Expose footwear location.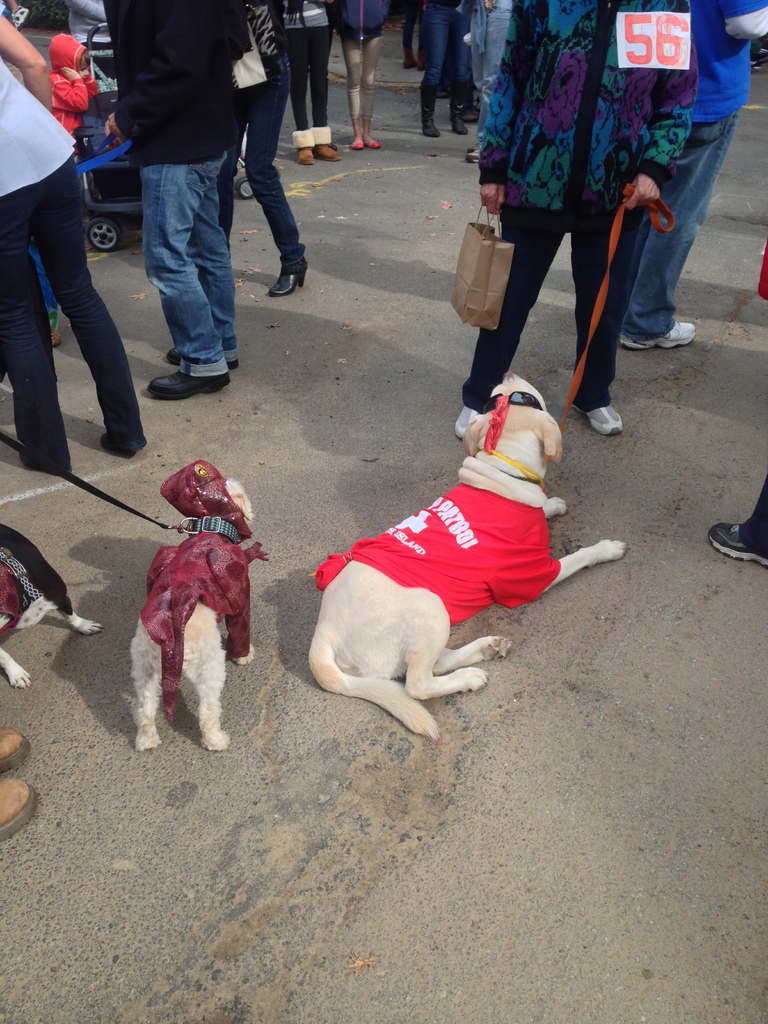
Exposed at (x1=0, y1=780, x2=38, y2=830).
